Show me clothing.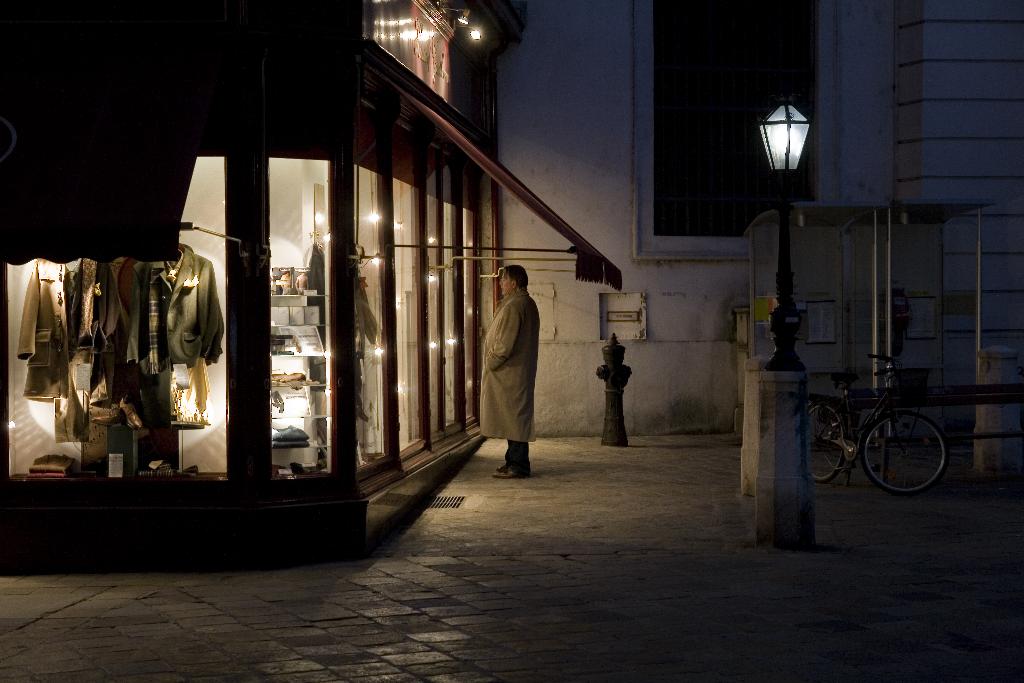
clothing is here: l=6, t=255, r=104, b=409.
